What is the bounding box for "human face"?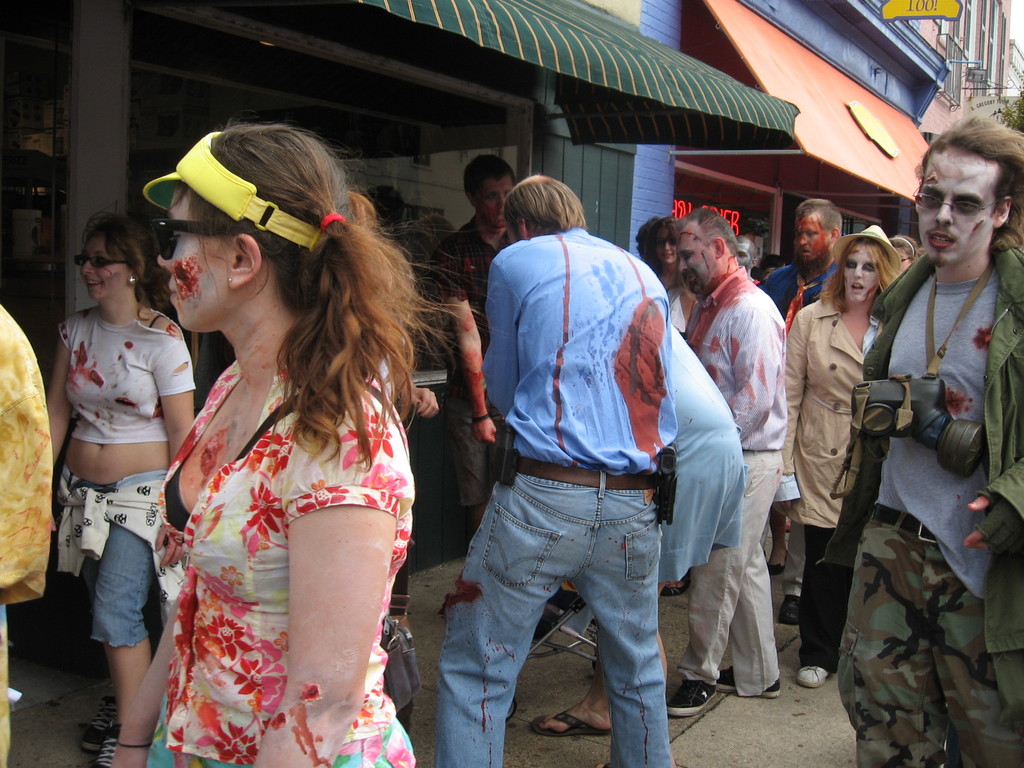
BBox(476, 168, 514, 224).
